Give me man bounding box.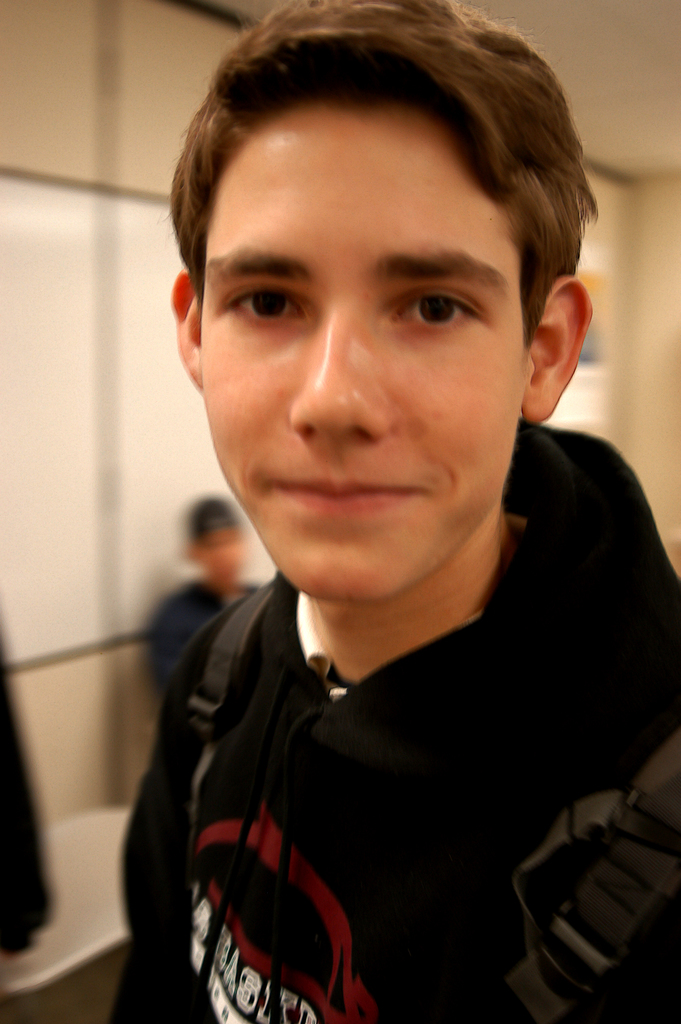
pyautogui.locateOnScreen(98, 12, 680, 1005).
